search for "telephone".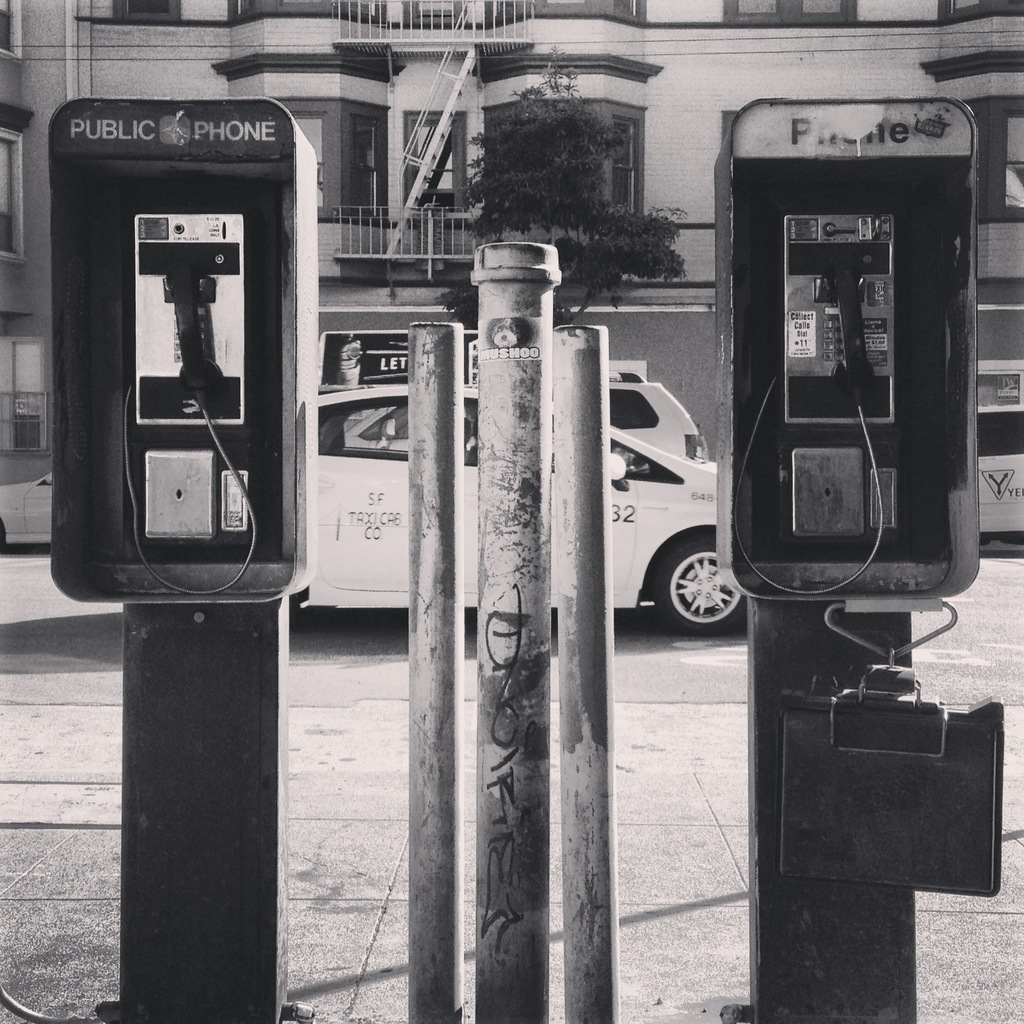
Found at 52/103/321/604.
